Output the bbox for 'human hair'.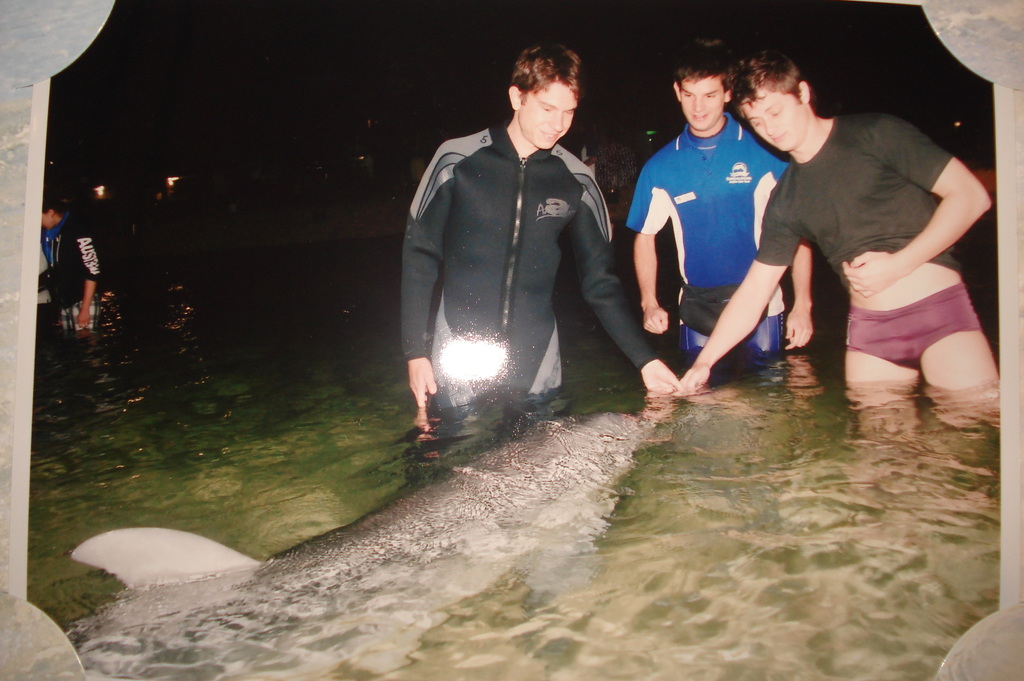
Rect(41, 197, 67, 214).
